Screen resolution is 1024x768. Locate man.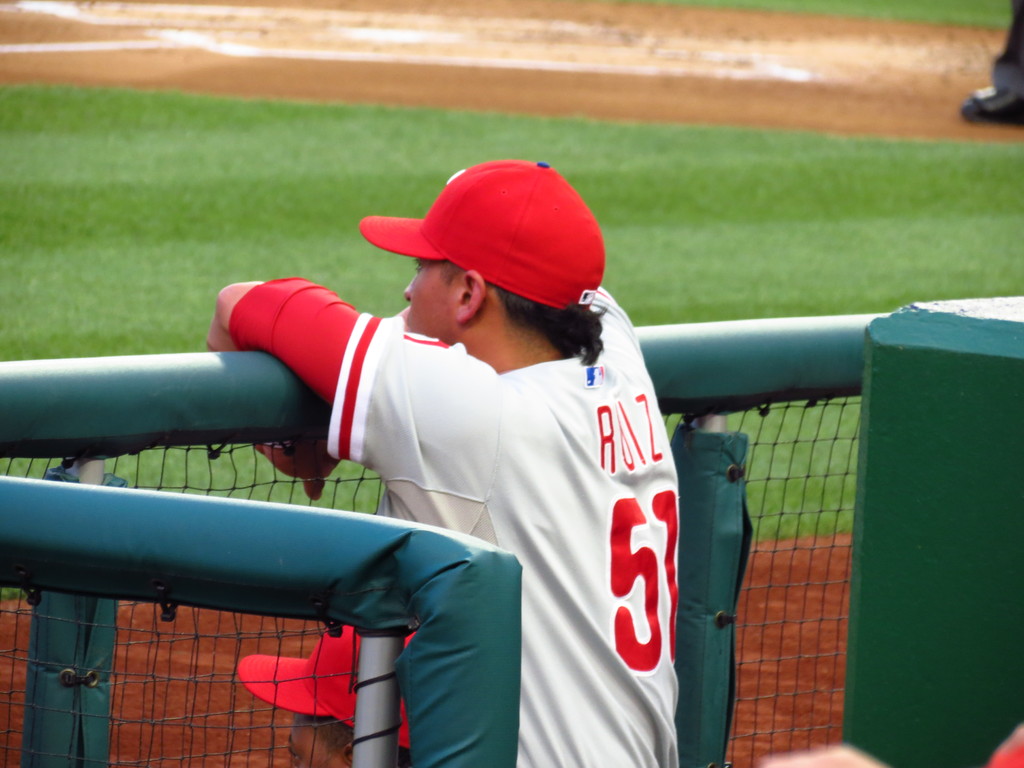
[200, 151, 687, 767].
